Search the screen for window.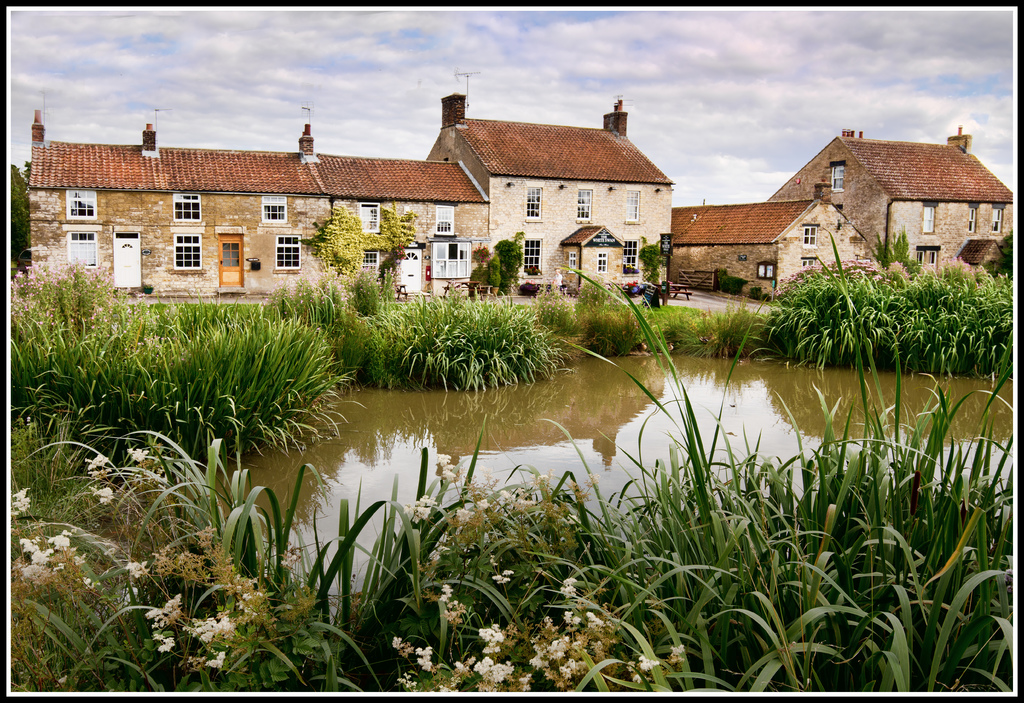
Found at bbox(362, 245, 384, 274).
